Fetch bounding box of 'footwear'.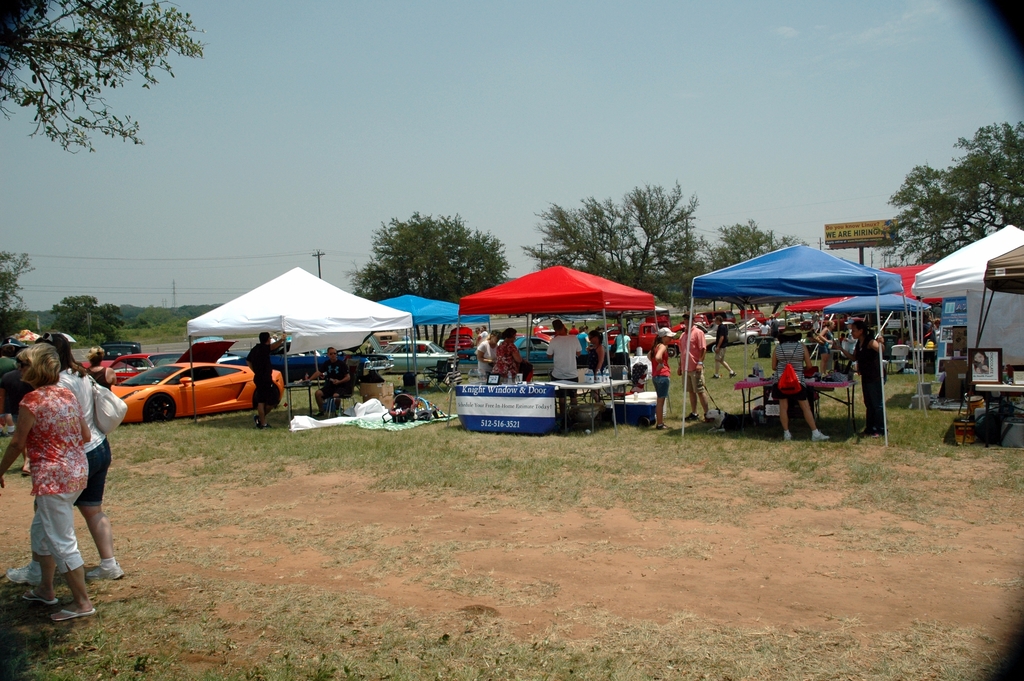
Bbox: (317, 409, 325, 419).
